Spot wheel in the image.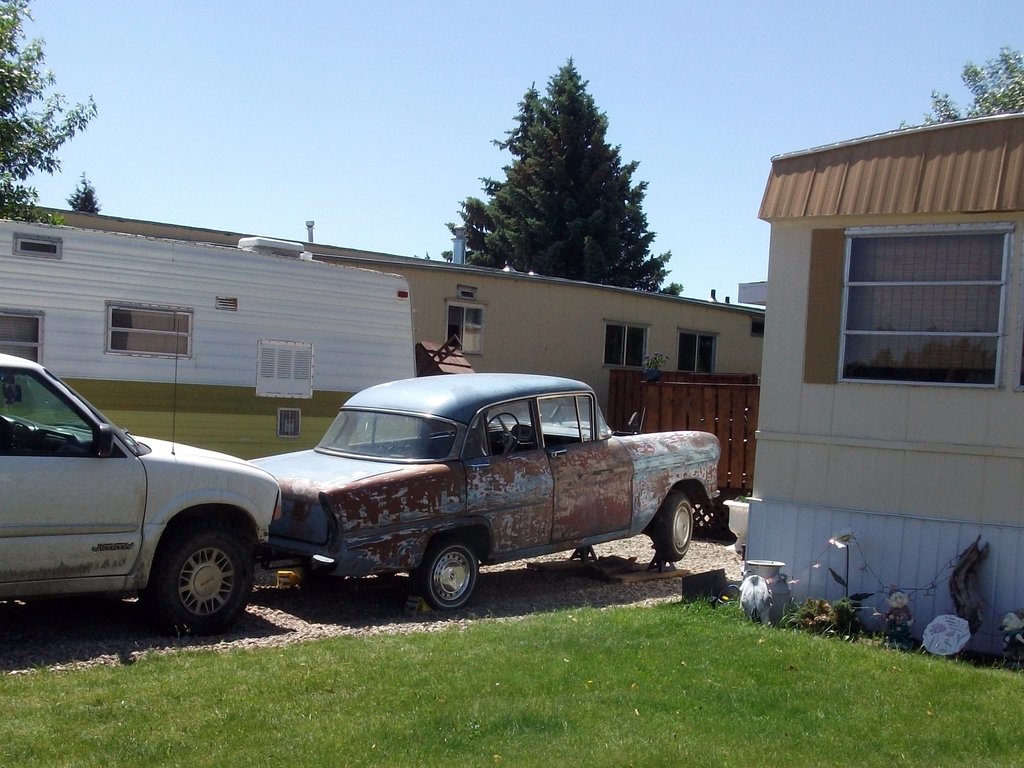
wheel found at 657:496:695:558.
